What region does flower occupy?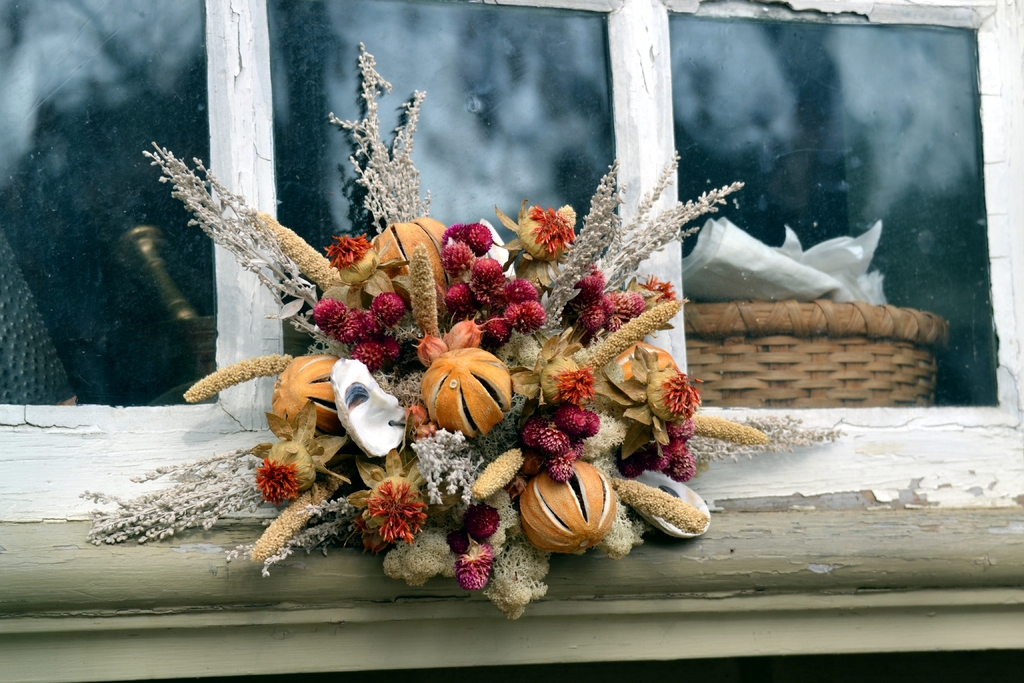
rect(636, 272, 677, 302).
